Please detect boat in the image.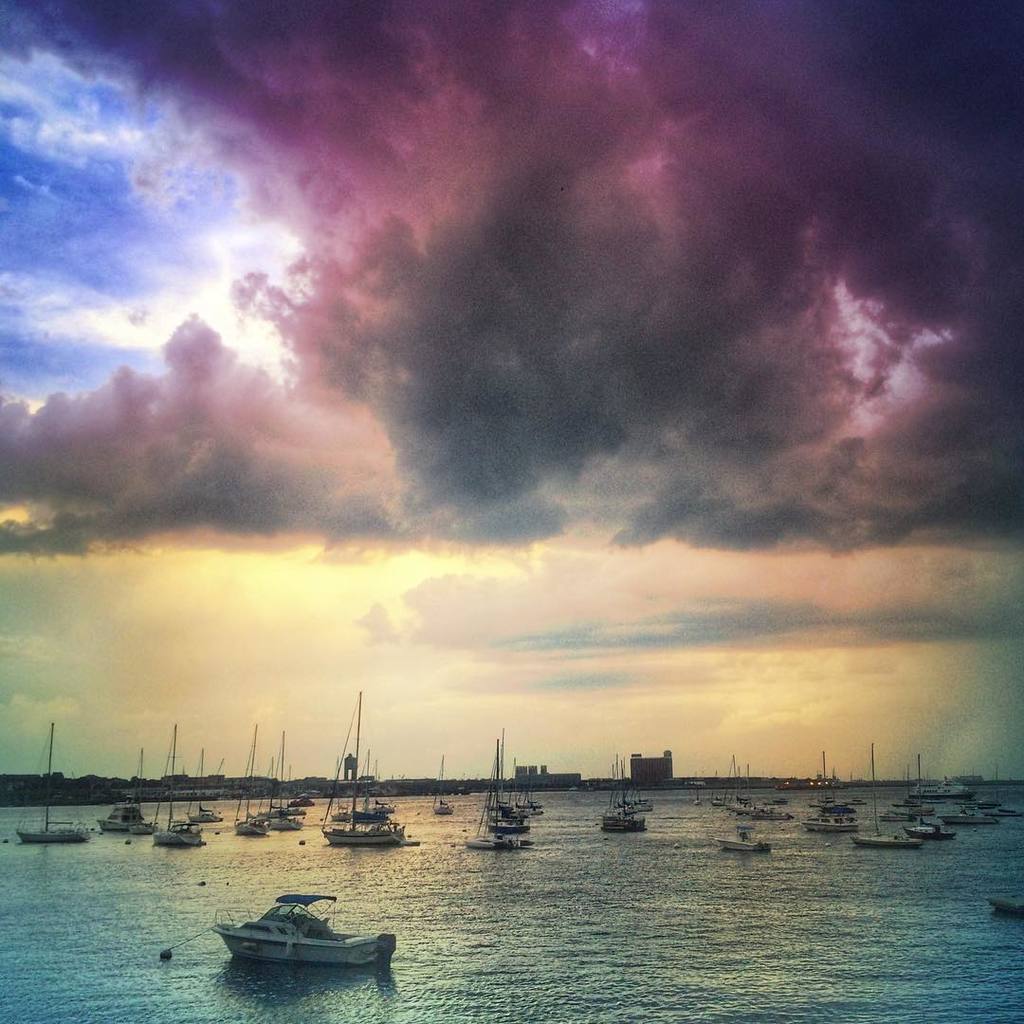
265,767,308,816.
